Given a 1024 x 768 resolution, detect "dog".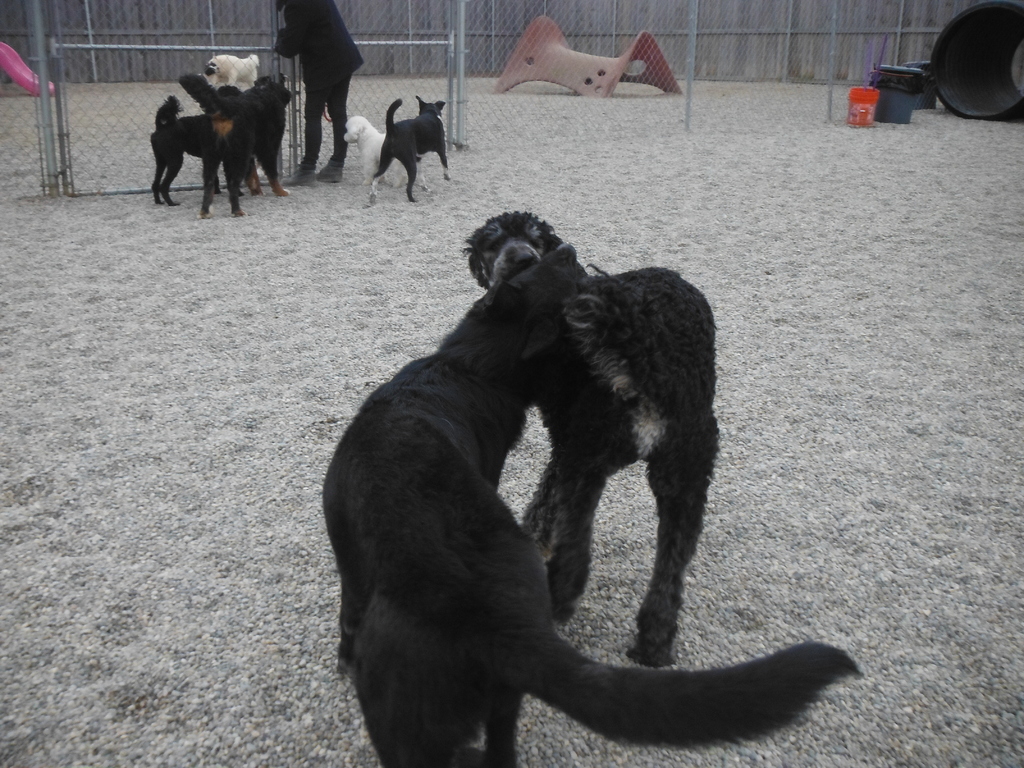
{"left": 340, "top": 115, "right": 412, "bottom": 184}.
